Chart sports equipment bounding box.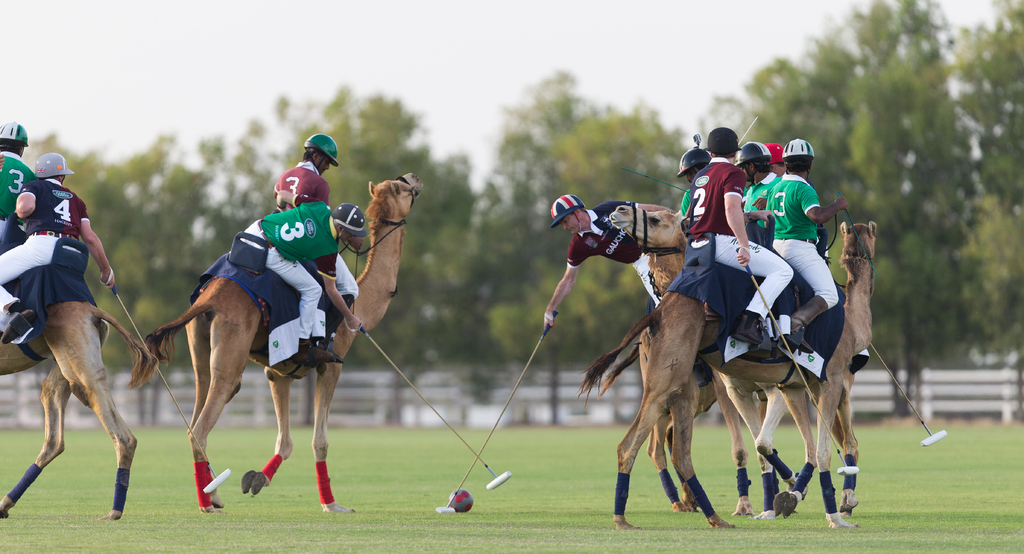
Charted: rect(447, 486, 474, 514).
